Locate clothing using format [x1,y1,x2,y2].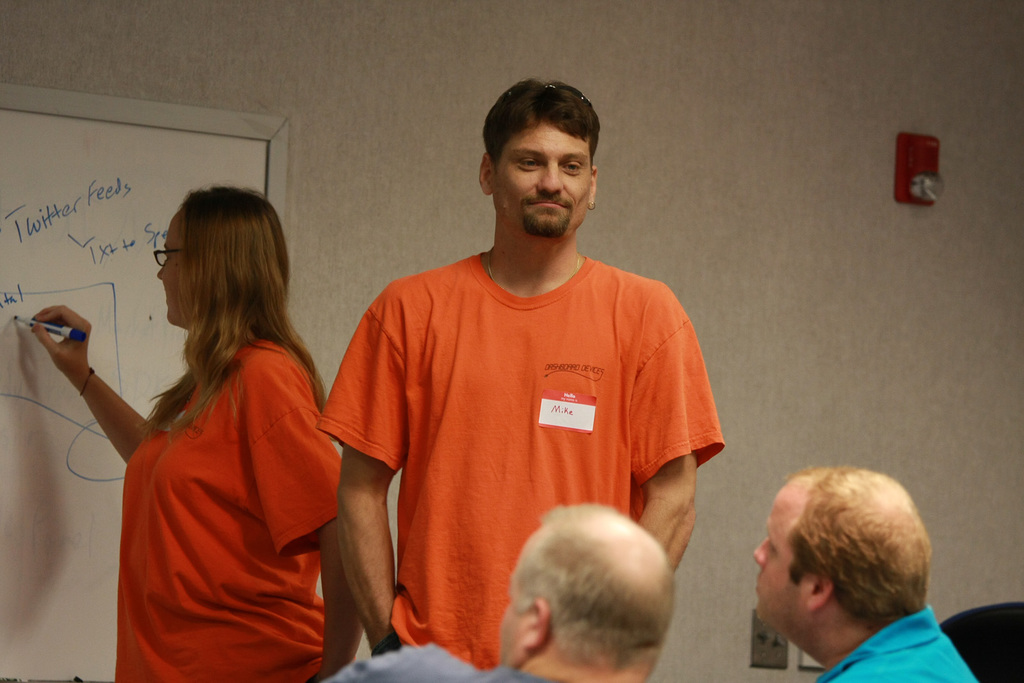
[330,200,702,646].
